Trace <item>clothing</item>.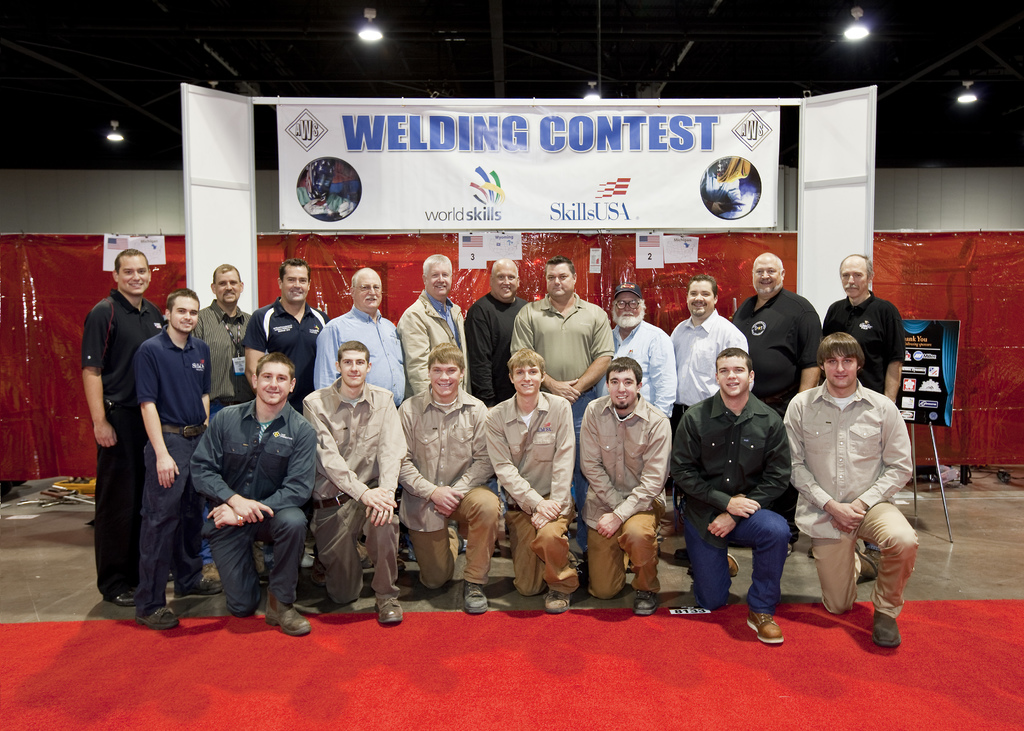
Traced to (826, 288, 900, 402).
